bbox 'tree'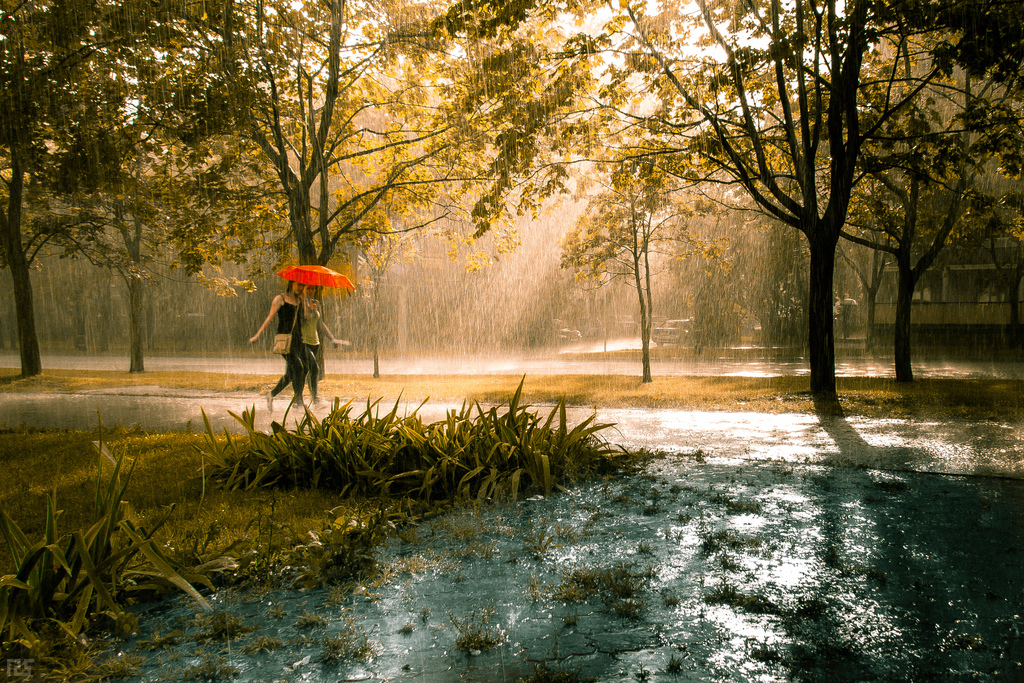
detection(143, 0, 620, 385)
